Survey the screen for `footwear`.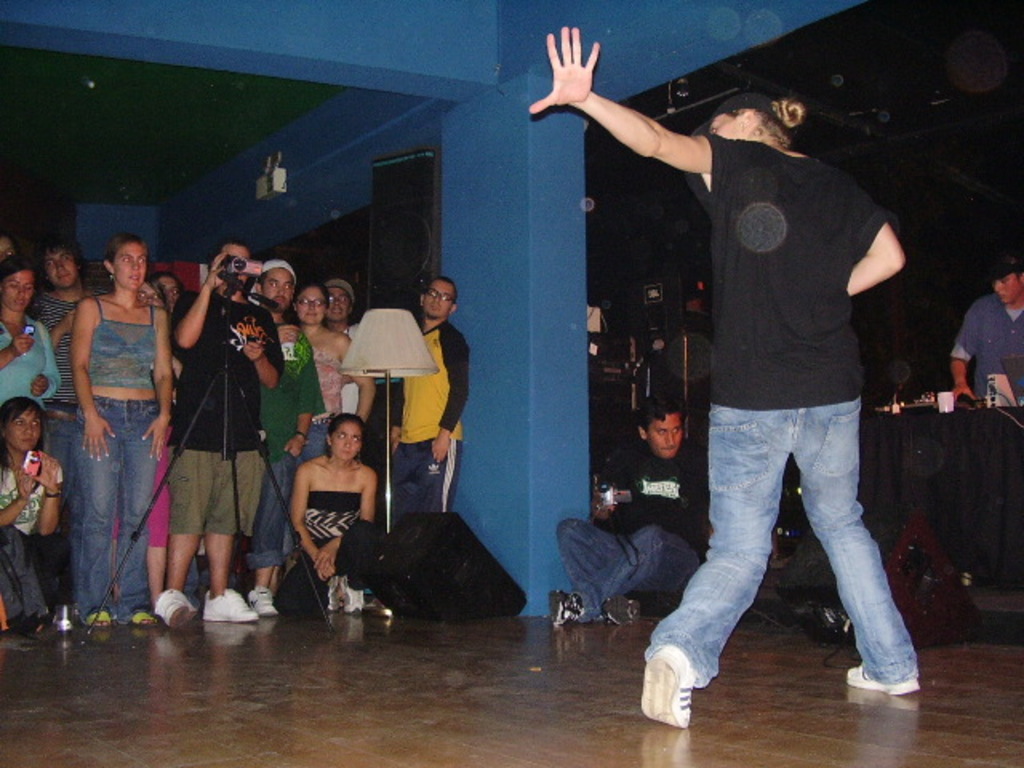
Survey found: detection(608, 597, 642, 629).
